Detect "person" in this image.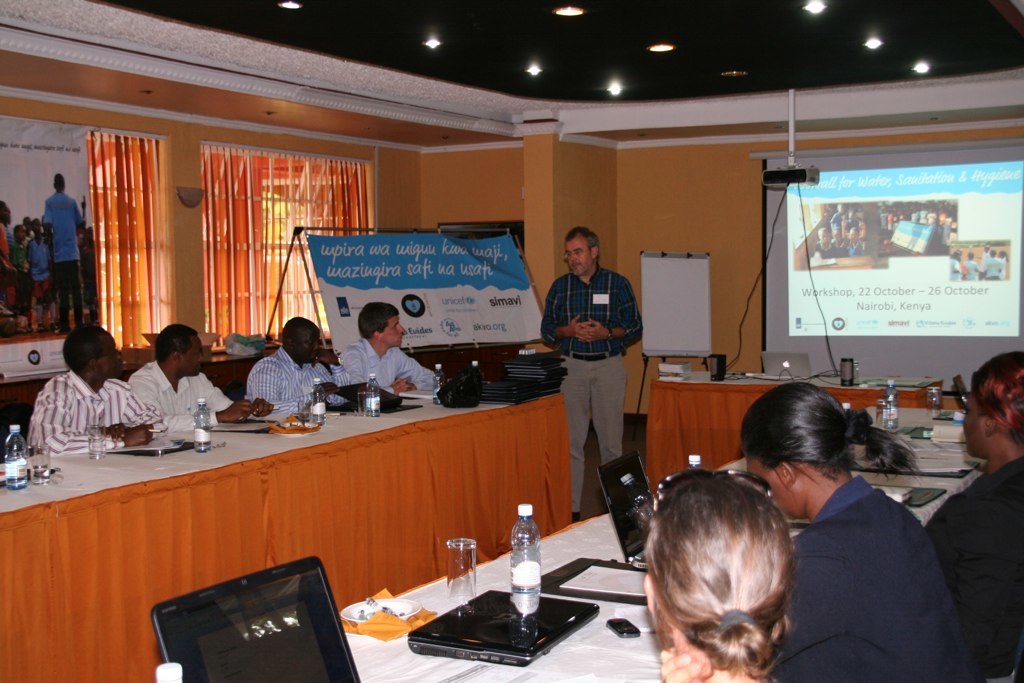
Detection: bbox=[241, 316, 346, 411].
